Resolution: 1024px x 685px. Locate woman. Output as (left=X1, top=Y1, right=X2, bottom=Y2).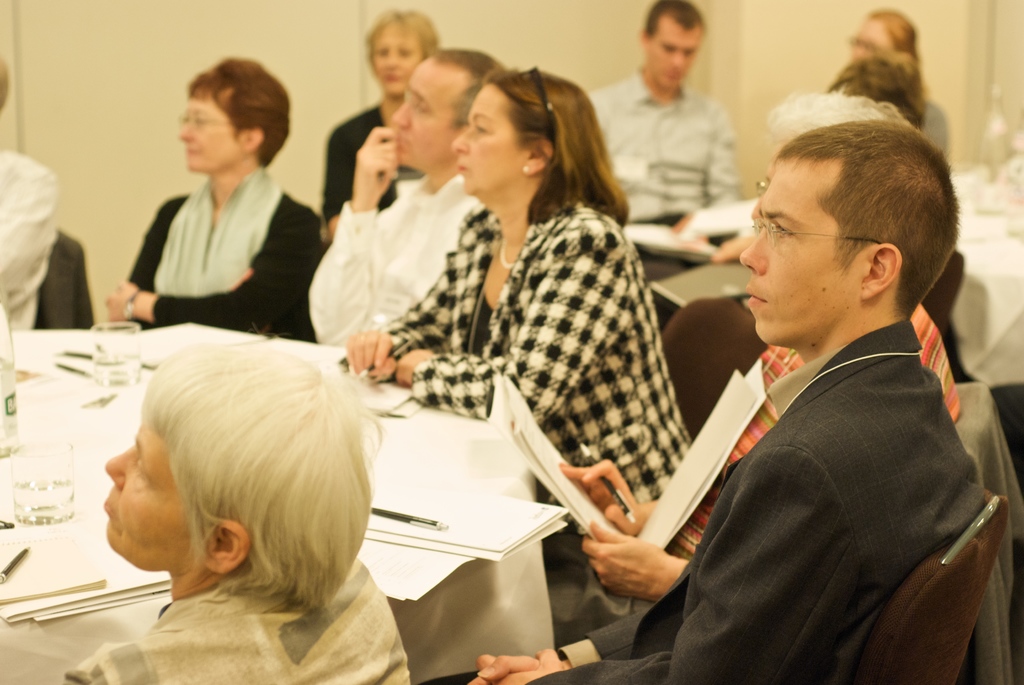
(left=316, top=10, right=436, bottom=236).
